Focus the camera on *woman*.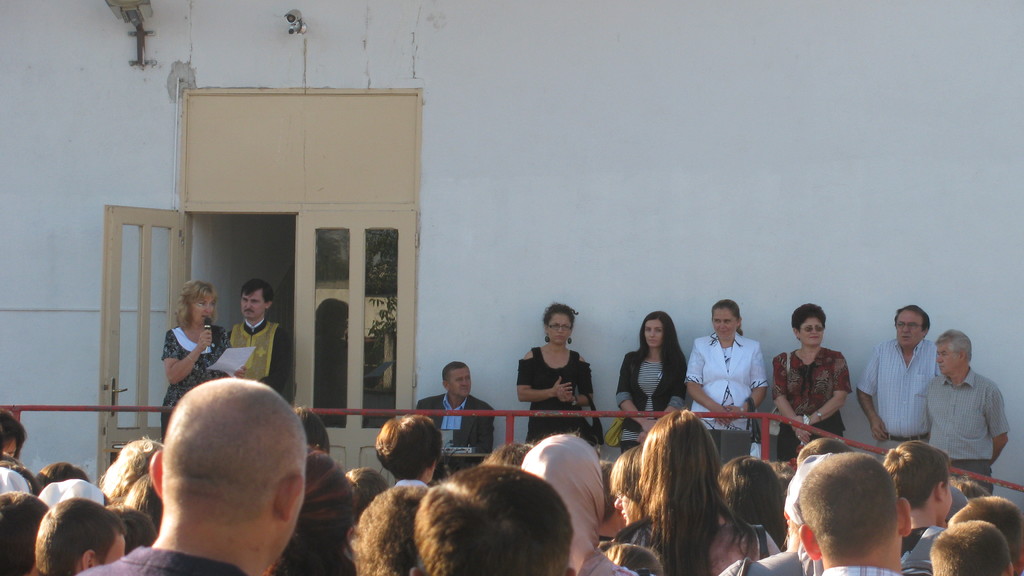
Focus region: {"left": 621, "top": 318, "right": 698, "bottom": 431}.
